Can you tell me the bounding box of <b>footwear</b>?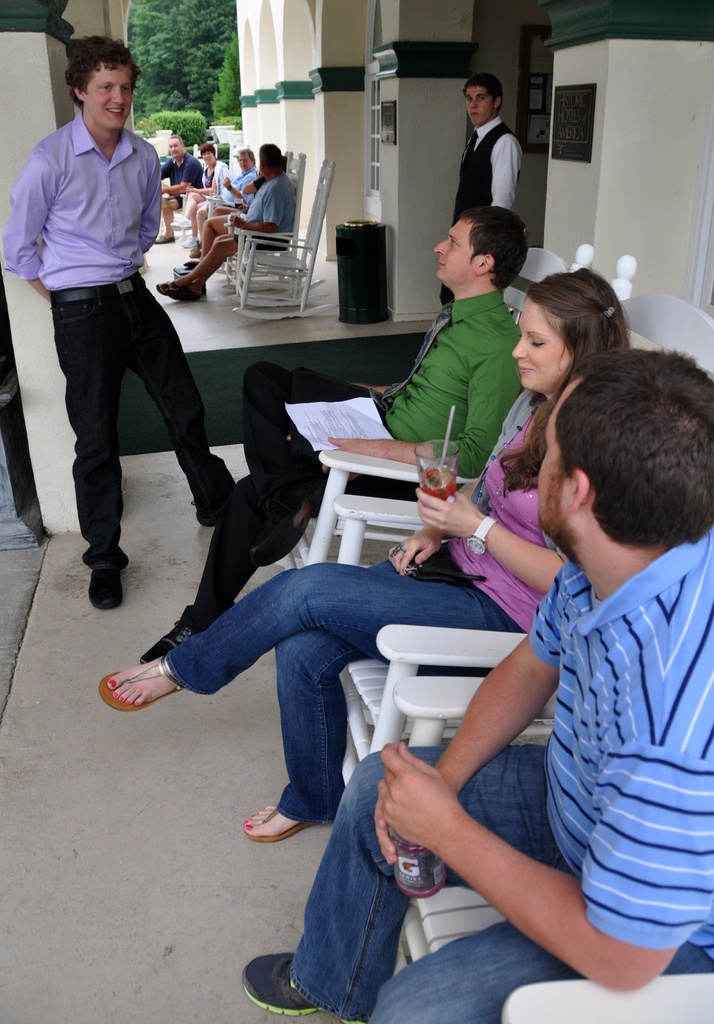
<box>243,805,313,842</box>.
